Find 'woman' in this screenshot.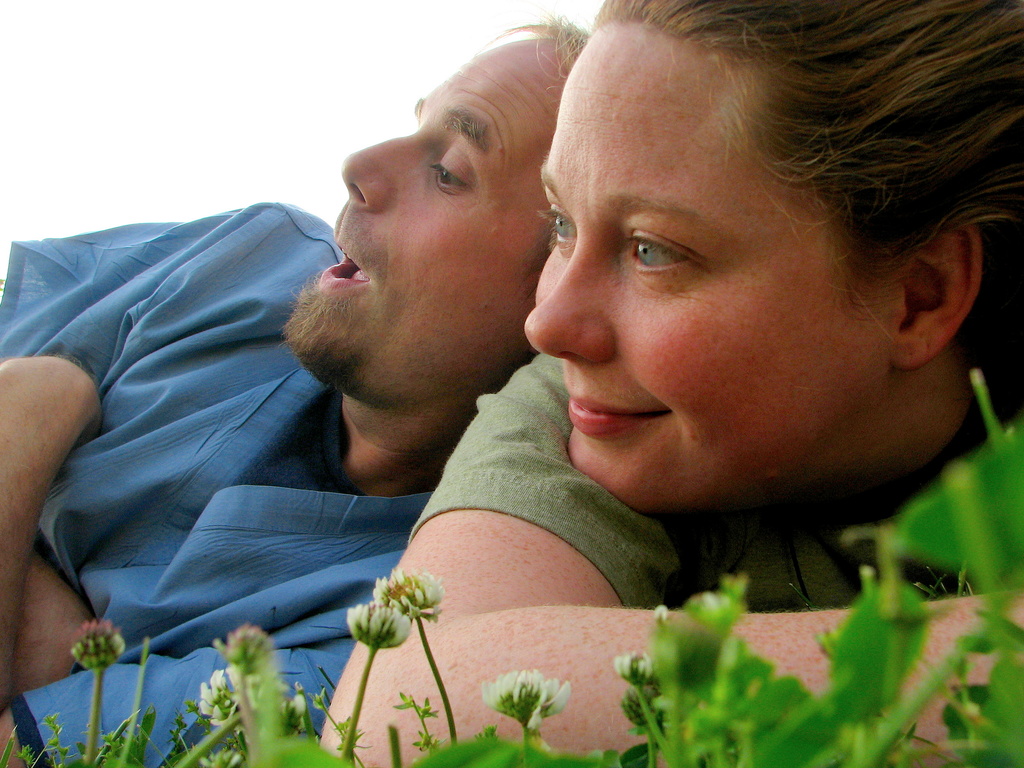
The bounding box for 'woman' is 322,0,1023,767.
